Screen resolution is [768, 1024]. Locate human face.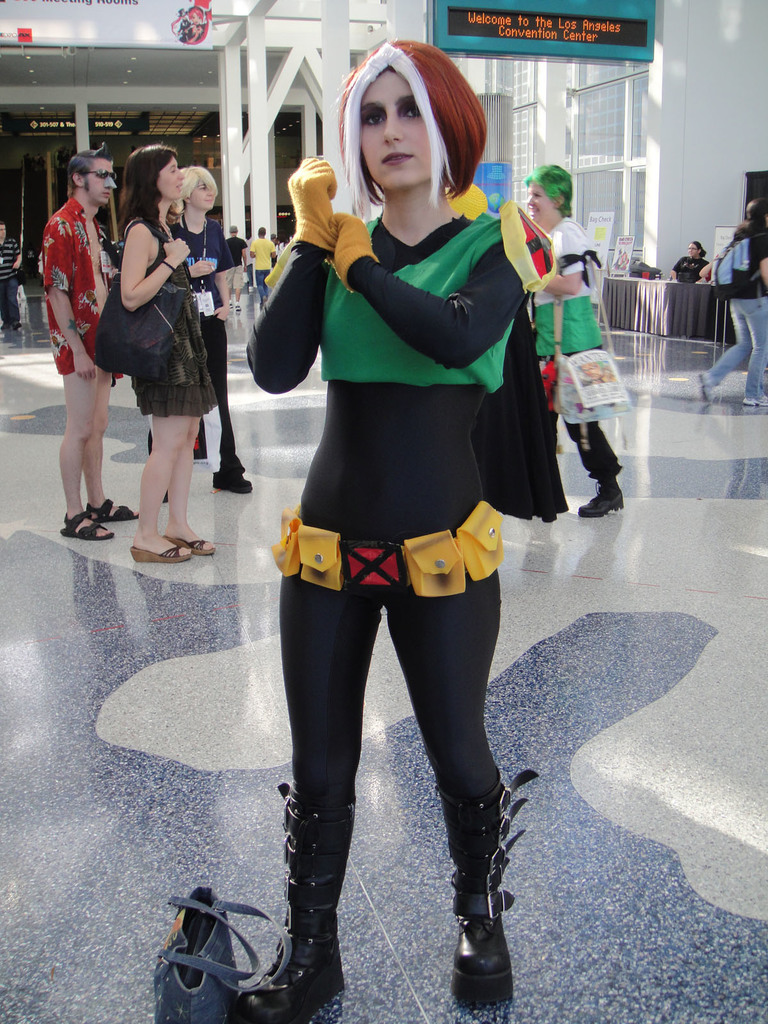
box(686, 240, 699, 259).
